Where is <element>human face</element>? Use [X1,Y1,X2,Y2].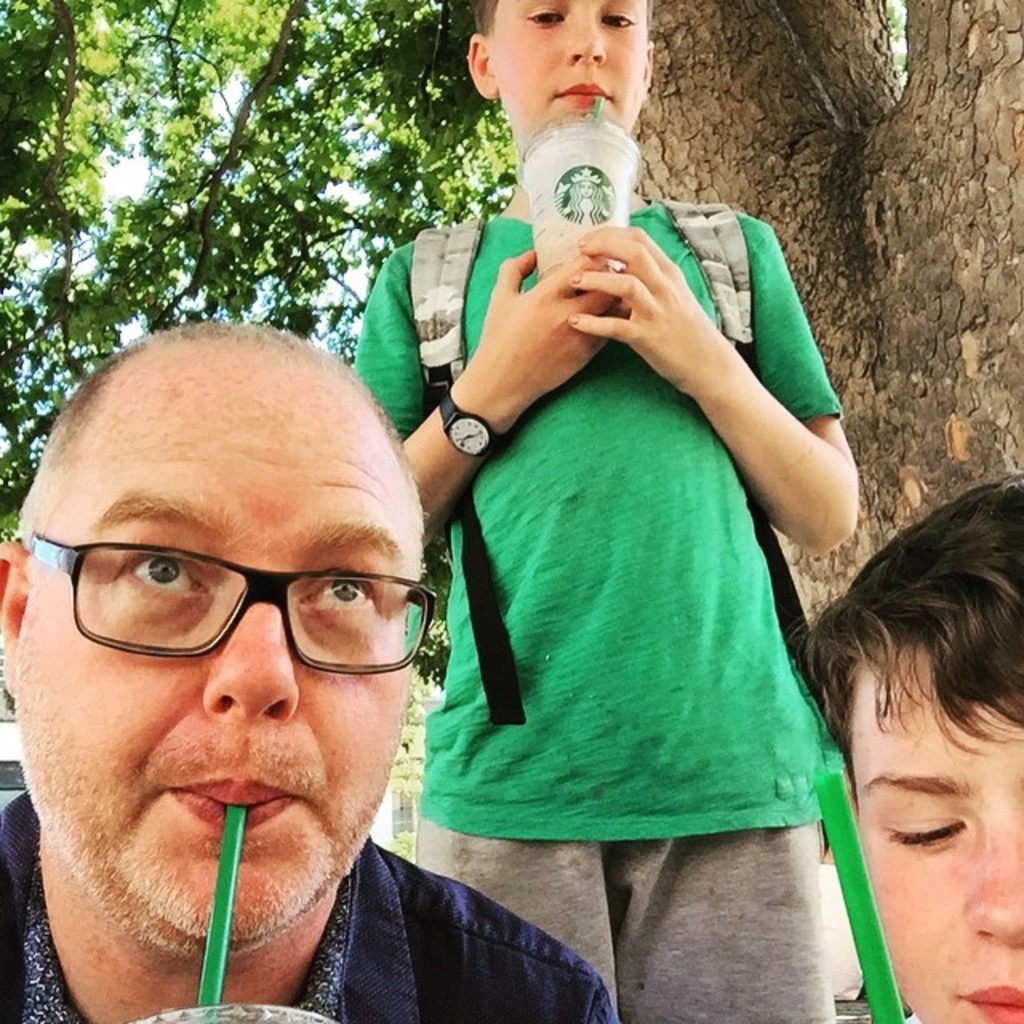
[853,642,1022,1022].
